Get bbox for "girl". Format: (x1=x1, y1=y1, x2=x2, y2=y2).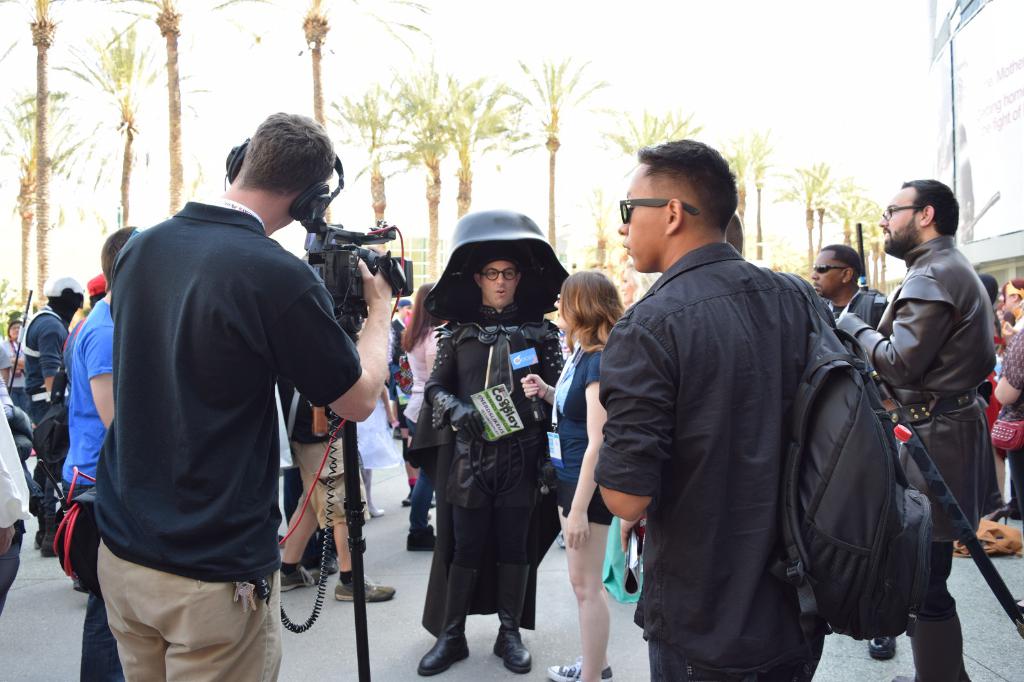
(x1=548, y1=269, x2=624, y2=681).
